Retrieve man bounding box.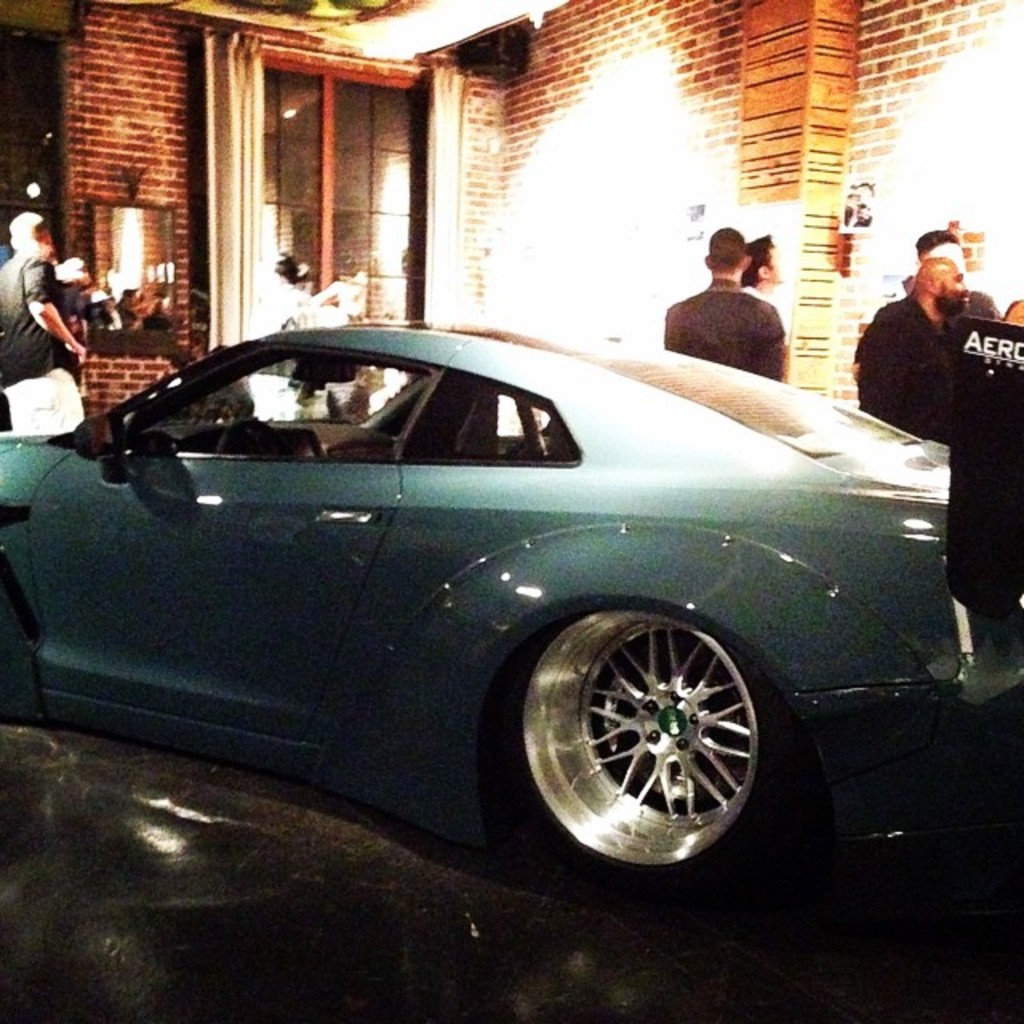
Bounding box: bbox=[741, 229, 789, 336].
